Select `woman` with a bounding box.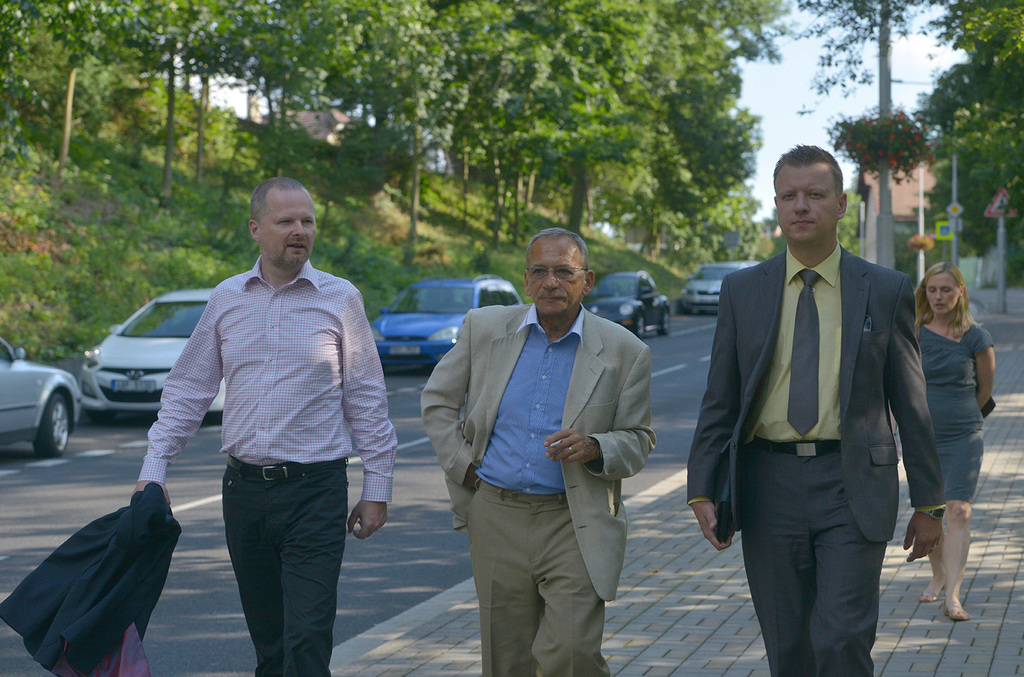
bbox=(886, 248, 1002, 624).
